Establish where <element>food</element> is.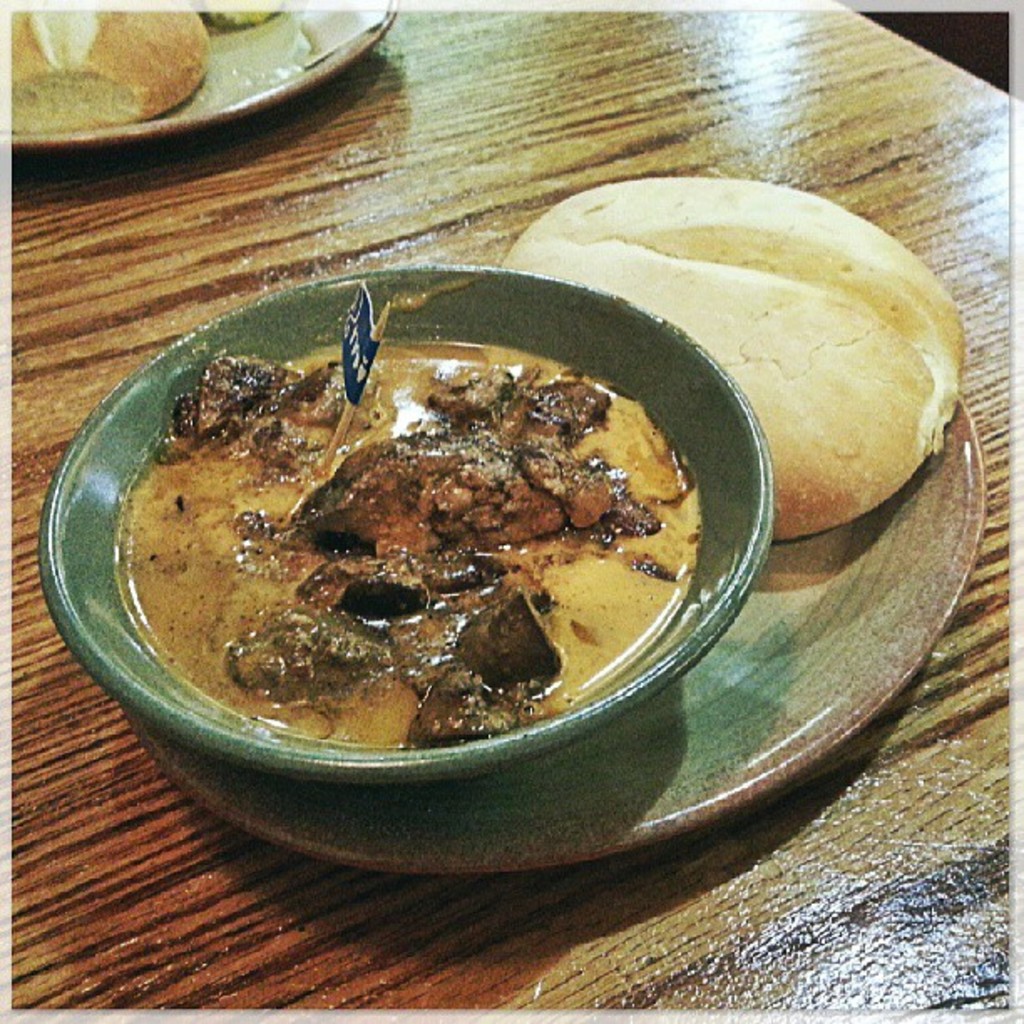
Established at 0 0 393 156.
